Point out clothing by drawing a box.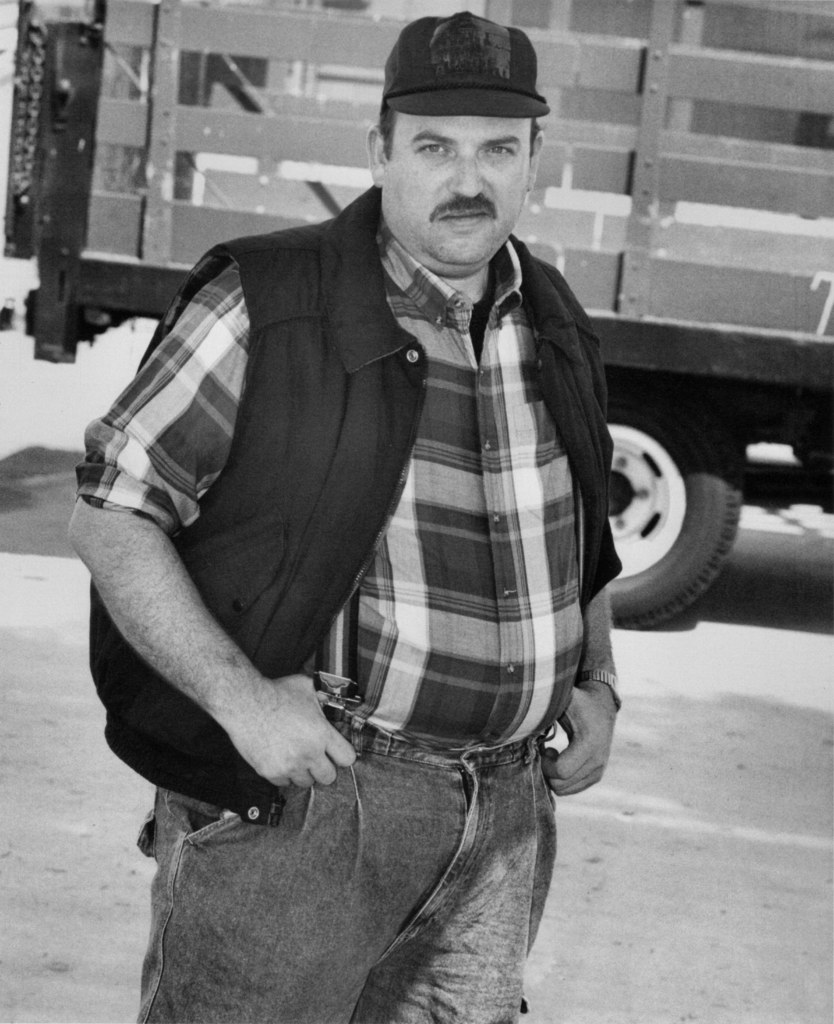
locate(129, 166, 665, 890).
